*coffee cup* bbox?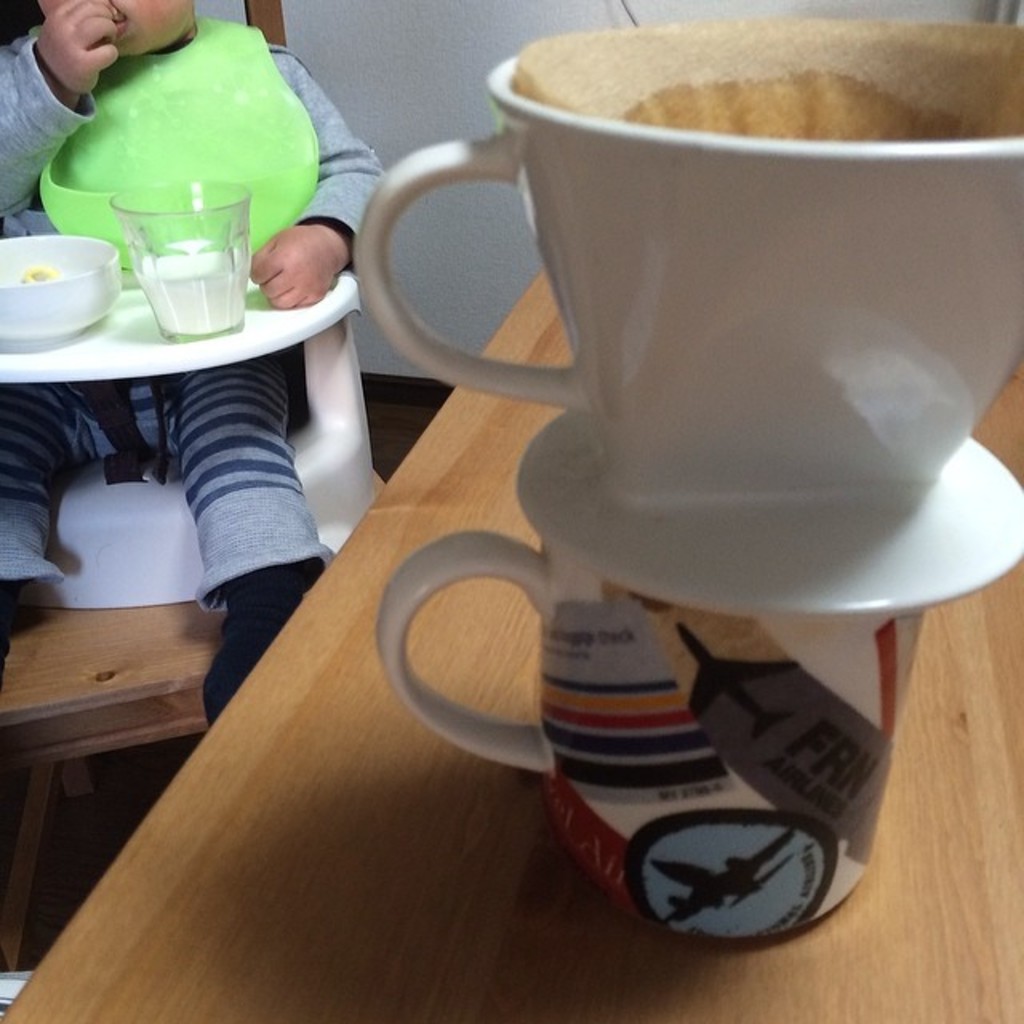
region(373, 525, 933, 942)
